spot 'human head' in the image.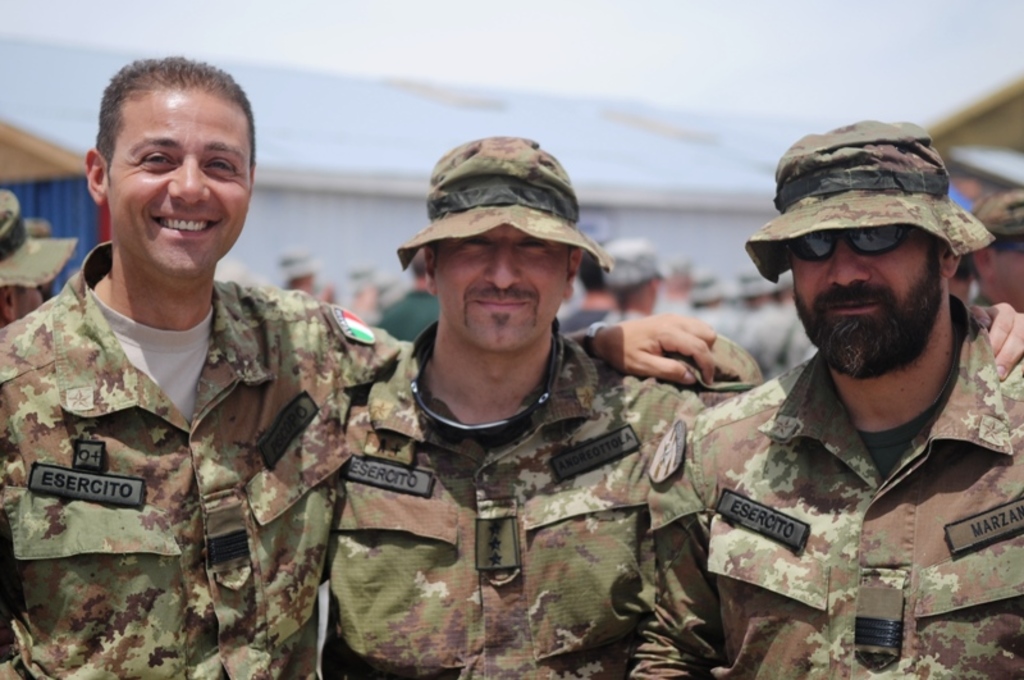
'human head' found at 969, 188, 1023, 312.
